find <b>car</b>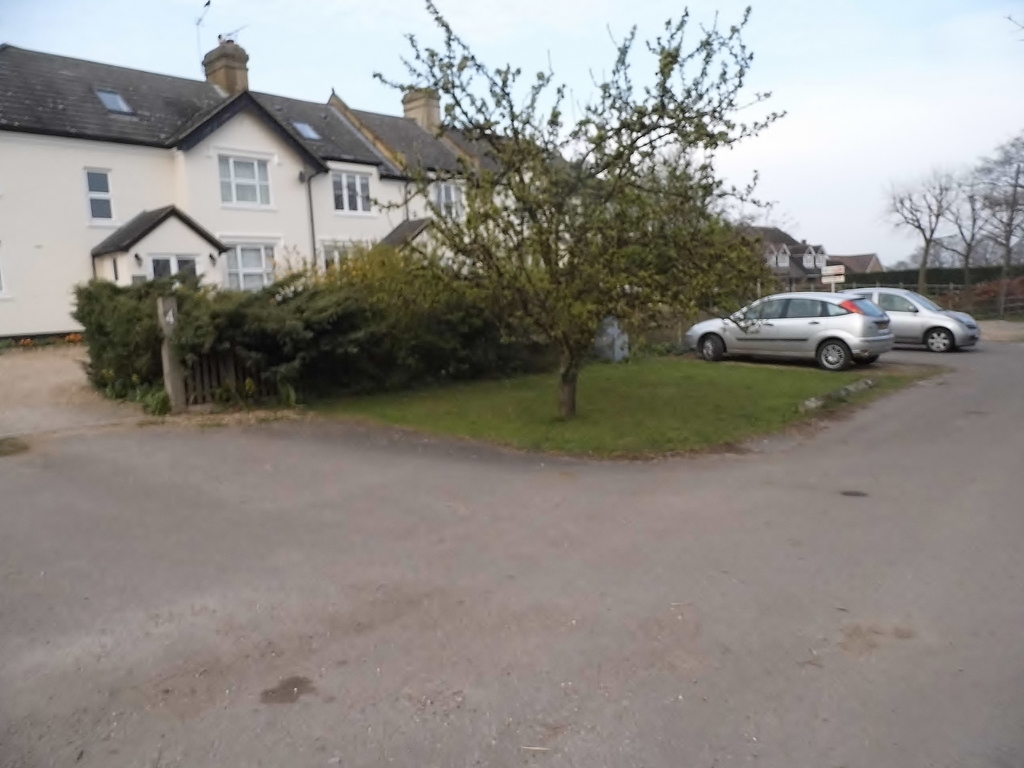
[x1=841, y1=288, x2=980, y2=356]
